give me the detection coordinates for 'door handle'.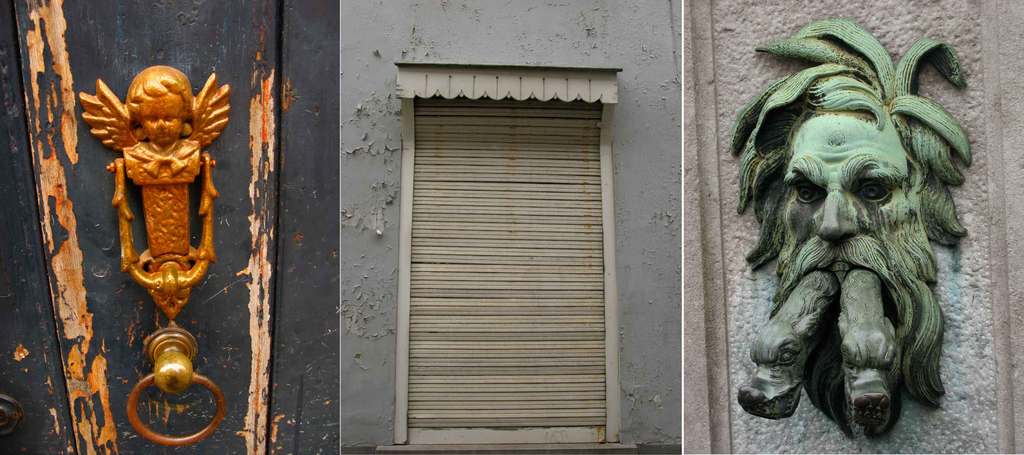
l=125, t=326, r=228, b=451.
